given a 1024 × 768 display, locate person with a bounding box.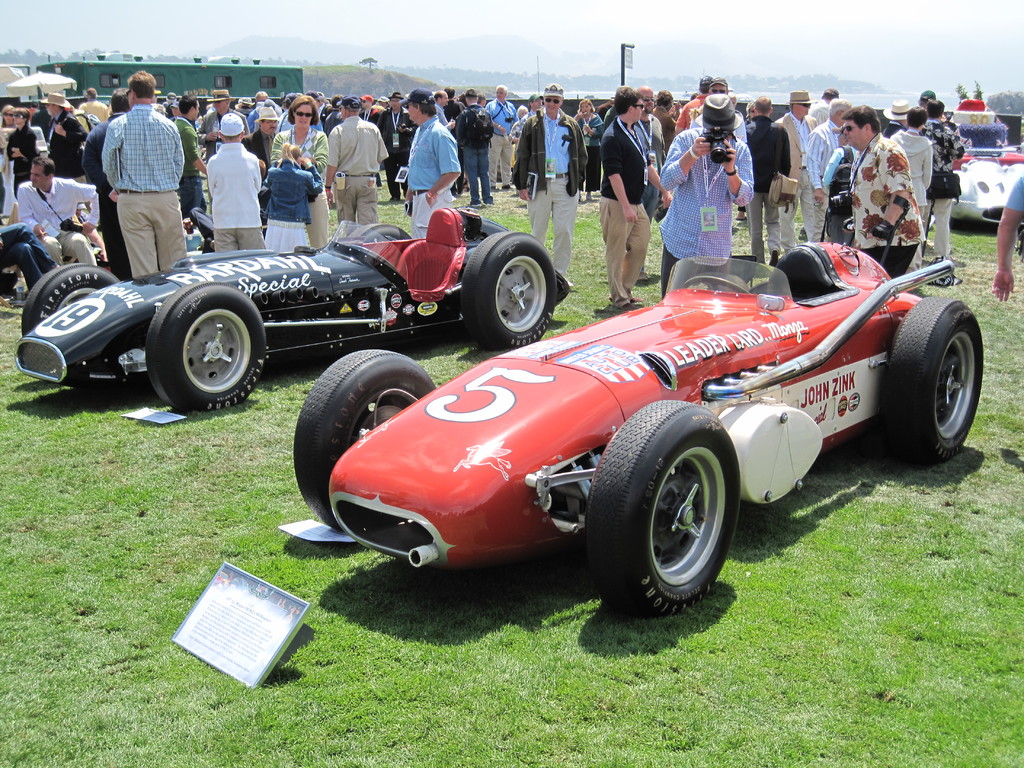
Located: x1=323, y1=93, x2=390, y2=225.
